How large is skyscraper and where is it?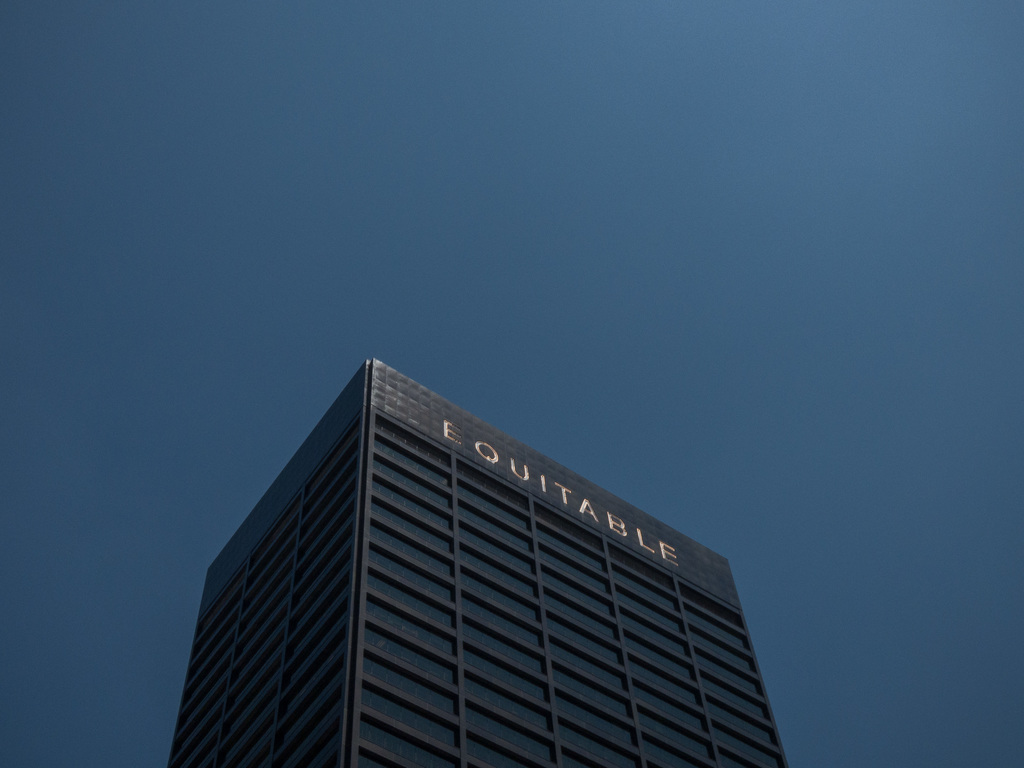
Bounding box: locate(168, 348, 787, 767).
